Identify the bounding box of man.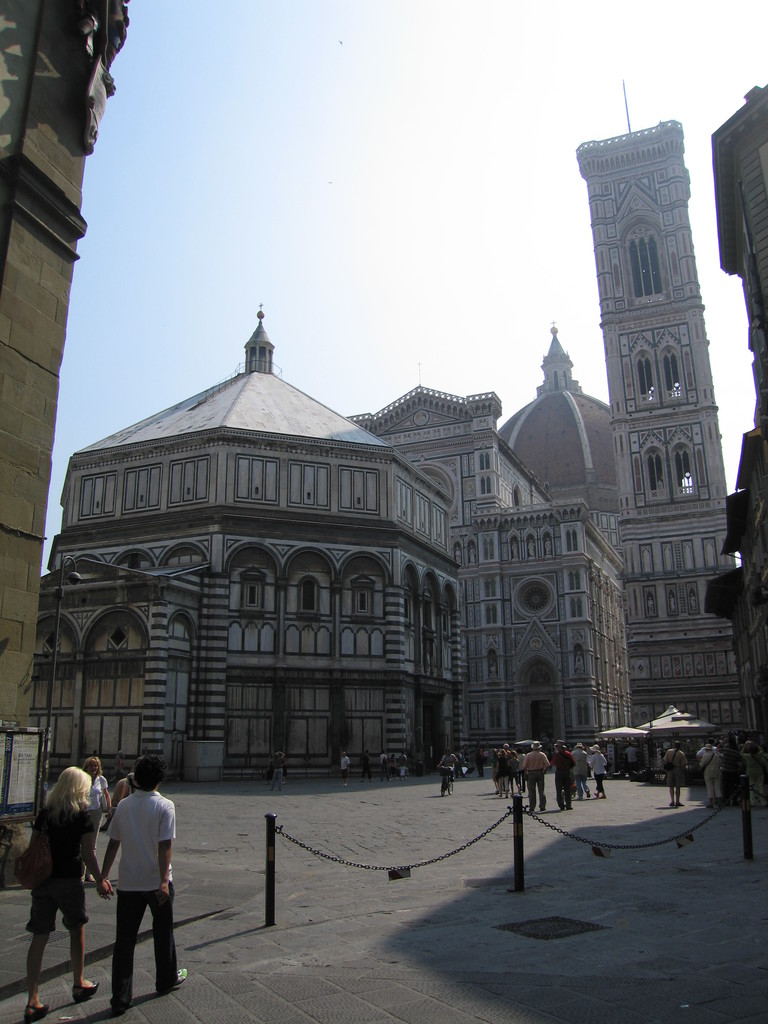
{"x1": 90, "y1": 764, "x2": 177, "y2": 998}.
